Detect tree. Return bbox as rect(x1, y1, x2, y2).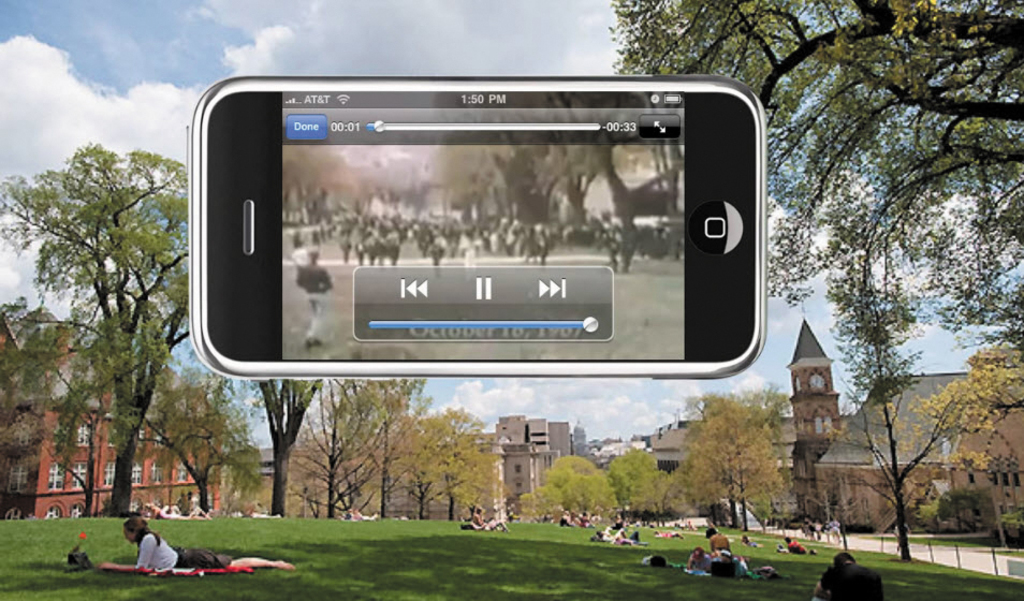
rect(20, 88, 178, 538).
